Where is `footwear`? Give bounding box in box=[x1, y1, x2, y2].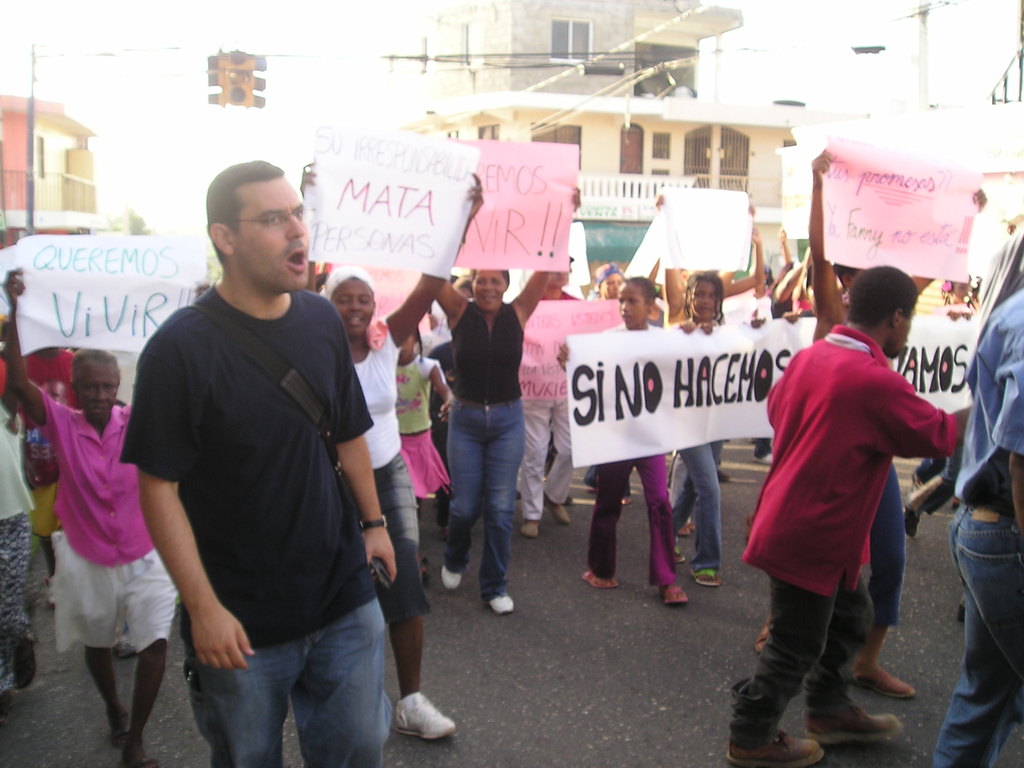
box=[847, 664, 921, 700].
